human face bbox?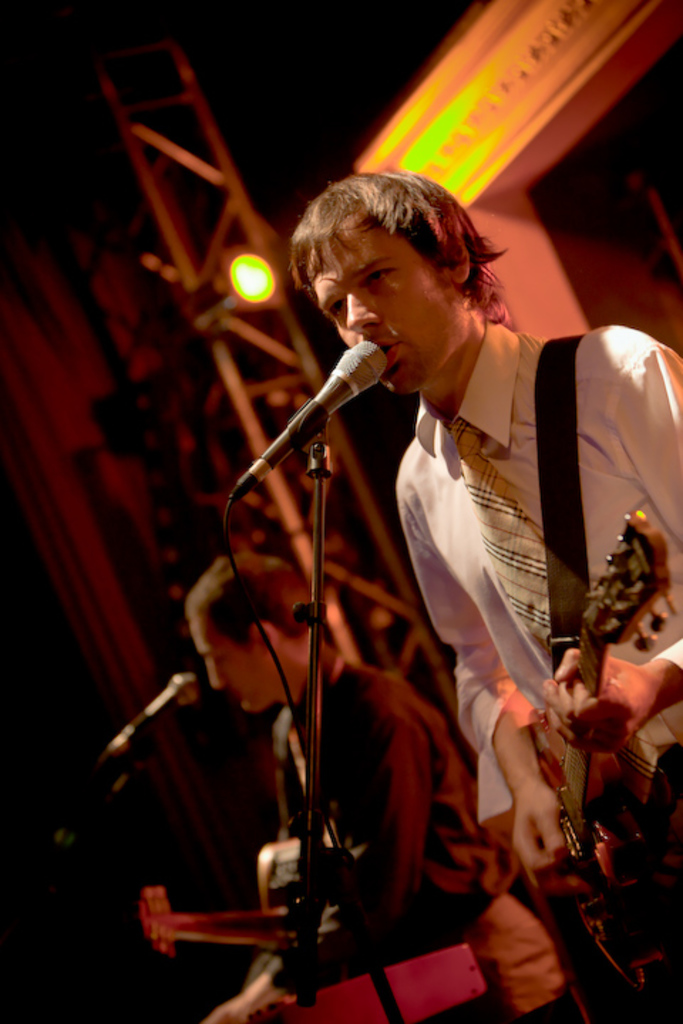
314/226/445/390
